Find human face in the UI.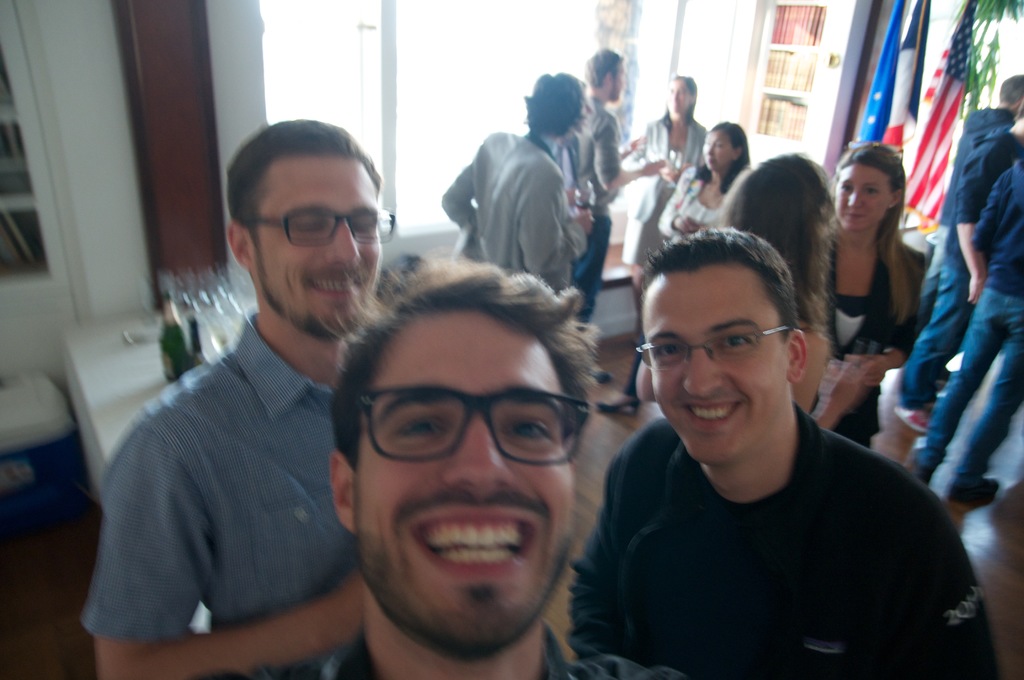
UI element at 357, 314, 575, 656.
